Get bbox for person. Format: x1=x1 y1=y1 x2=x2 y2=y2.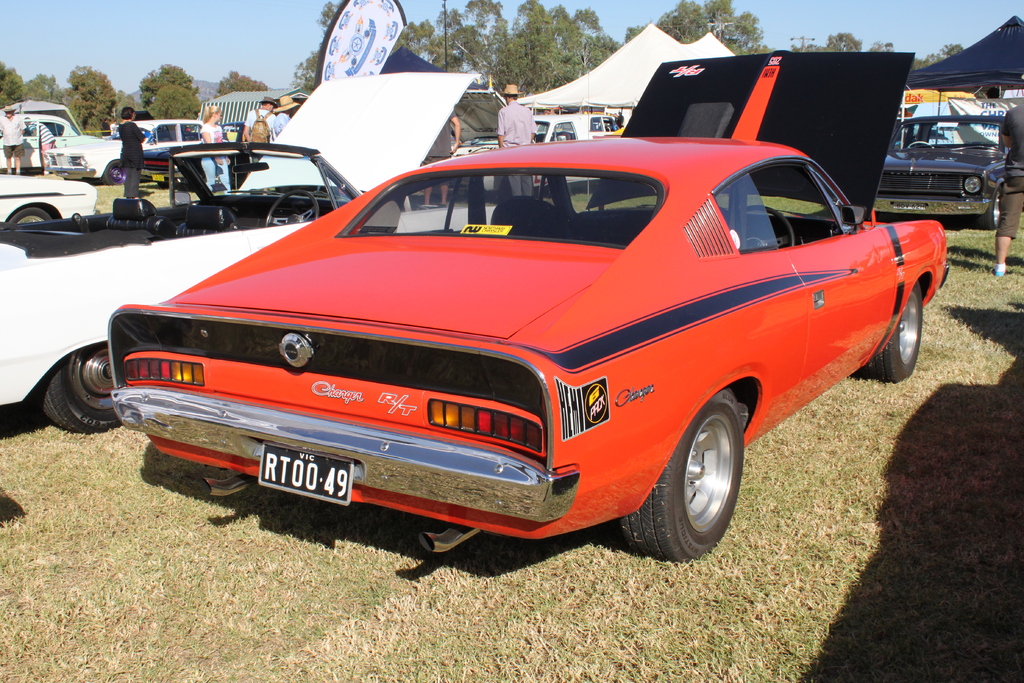
x1=25 y1=110 x2=51 y2=165.
